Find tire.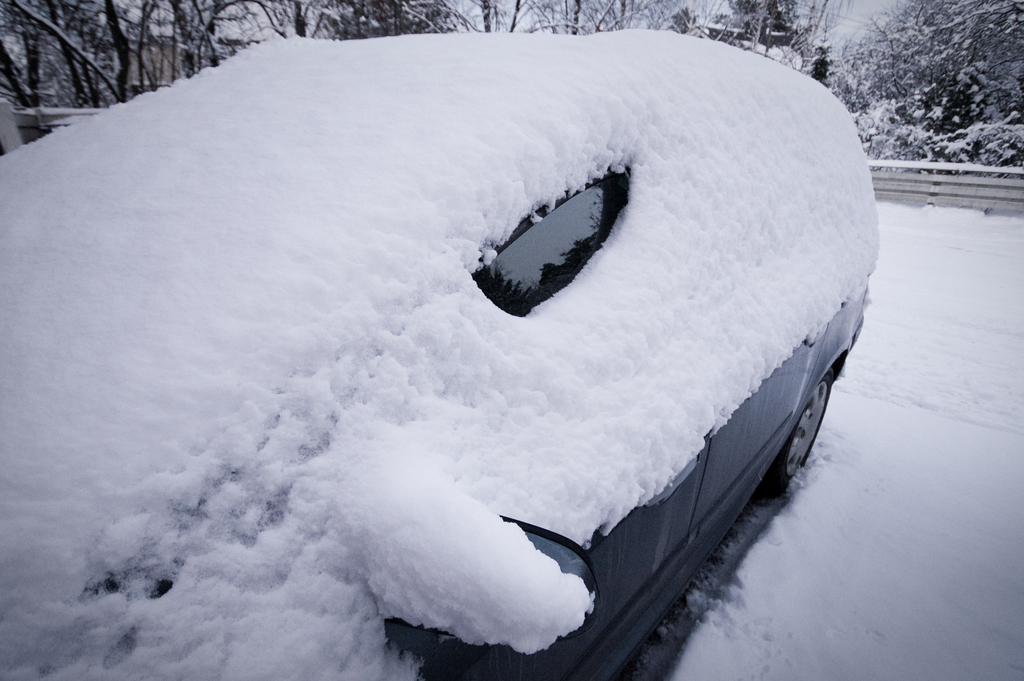
(777,369,826,488).
